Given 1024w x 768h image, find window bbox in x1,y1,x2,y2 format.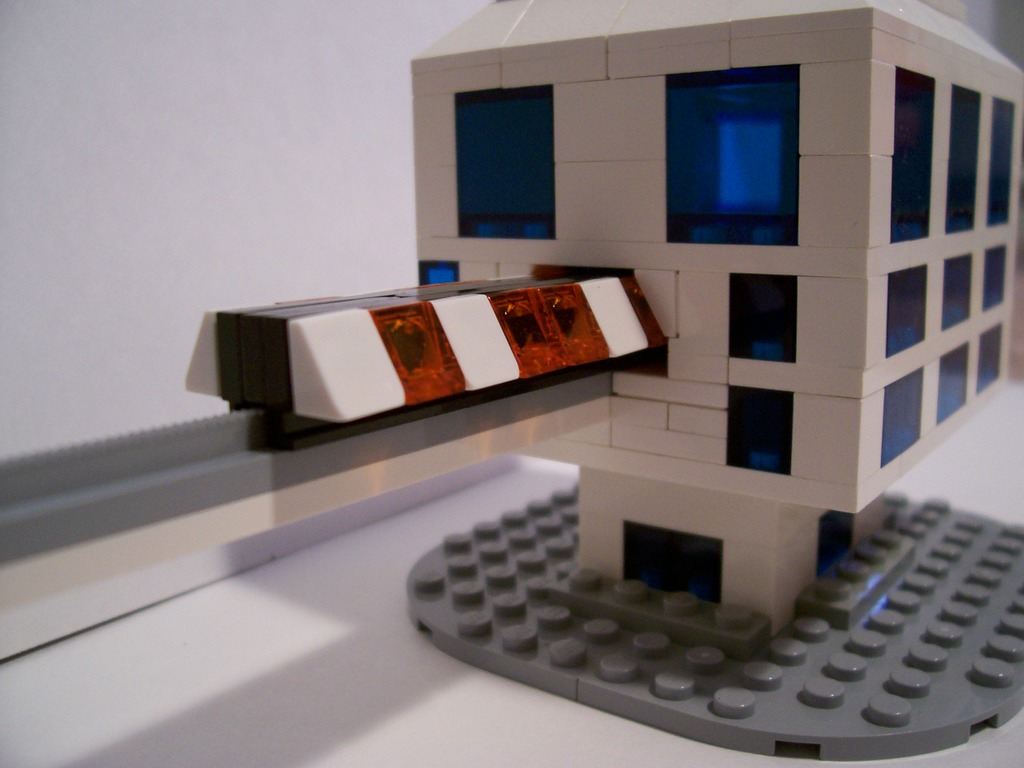
946,86,983,233.
